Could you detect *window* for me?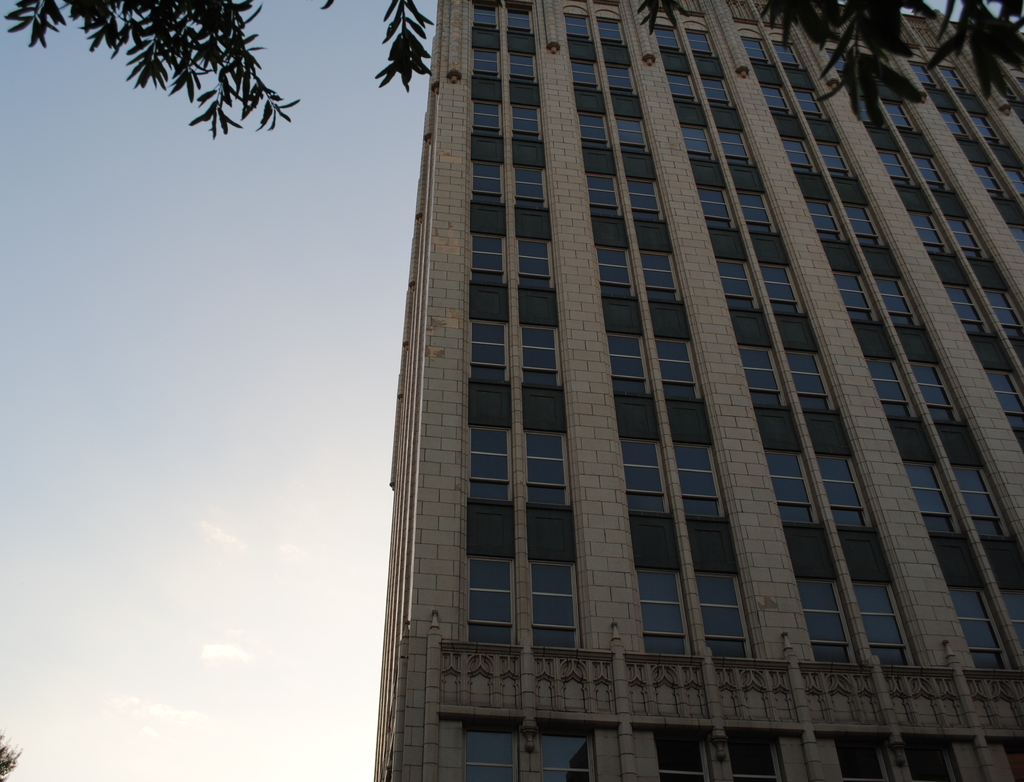
Detection result: 1004, 736, 1023, 781.
